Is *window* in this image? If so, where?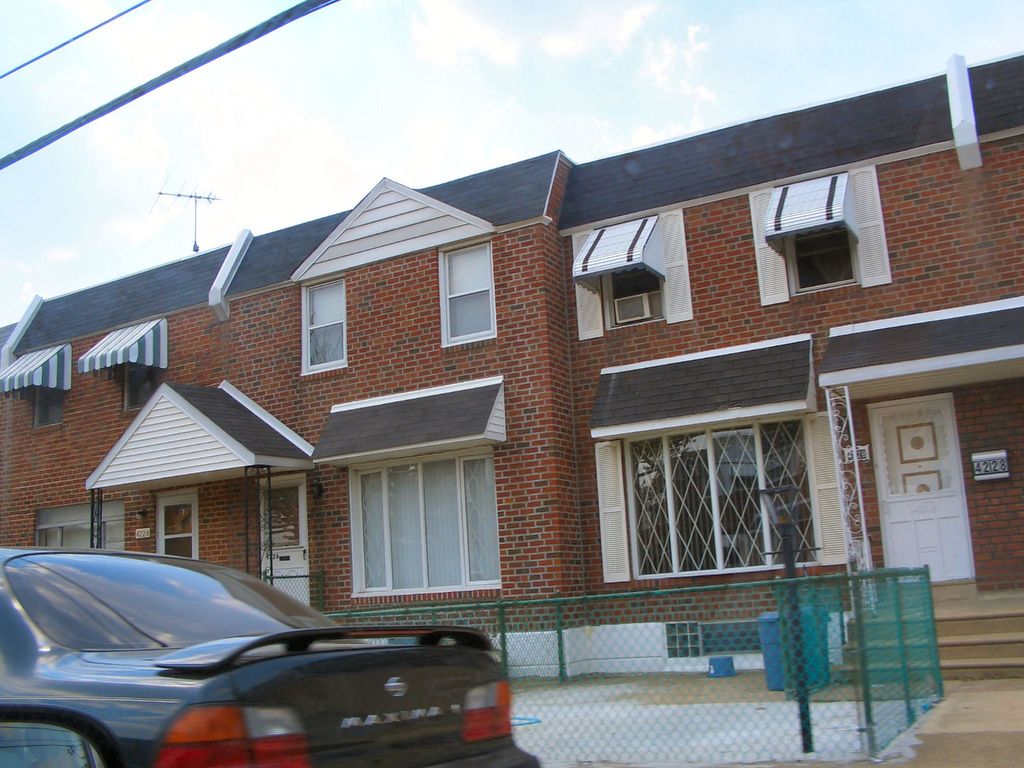
Yes, at (33, 387, 68, 426).
